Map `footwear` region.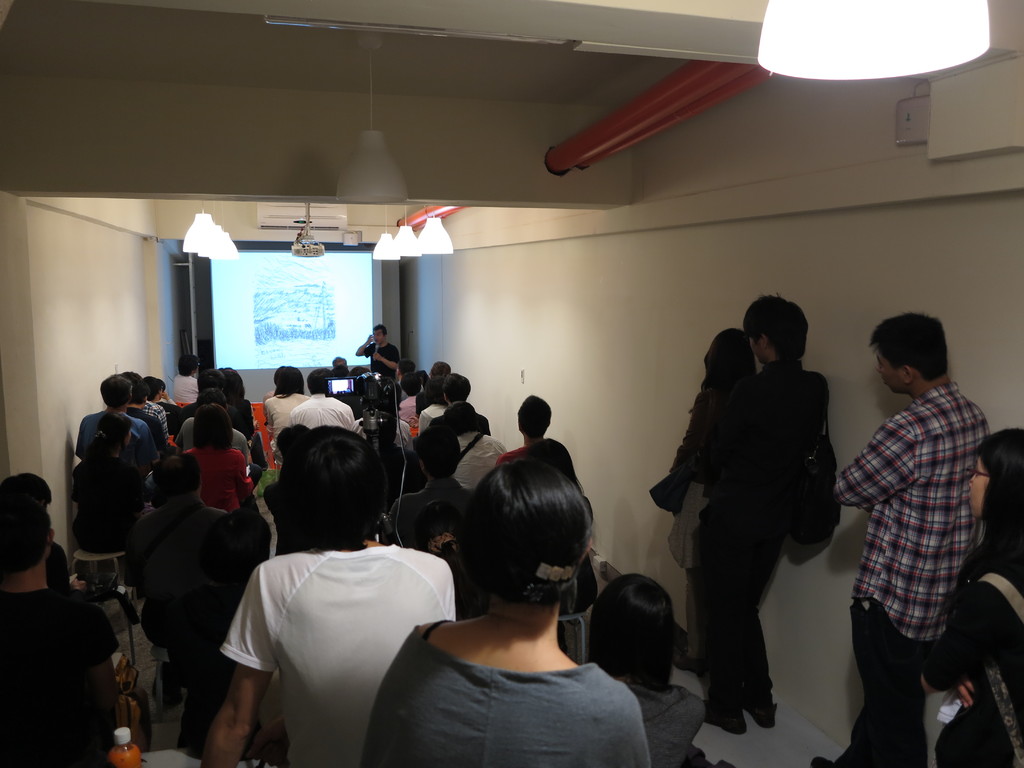
Mapped to (x1=700, y1=696, x2=745, y2=736).
